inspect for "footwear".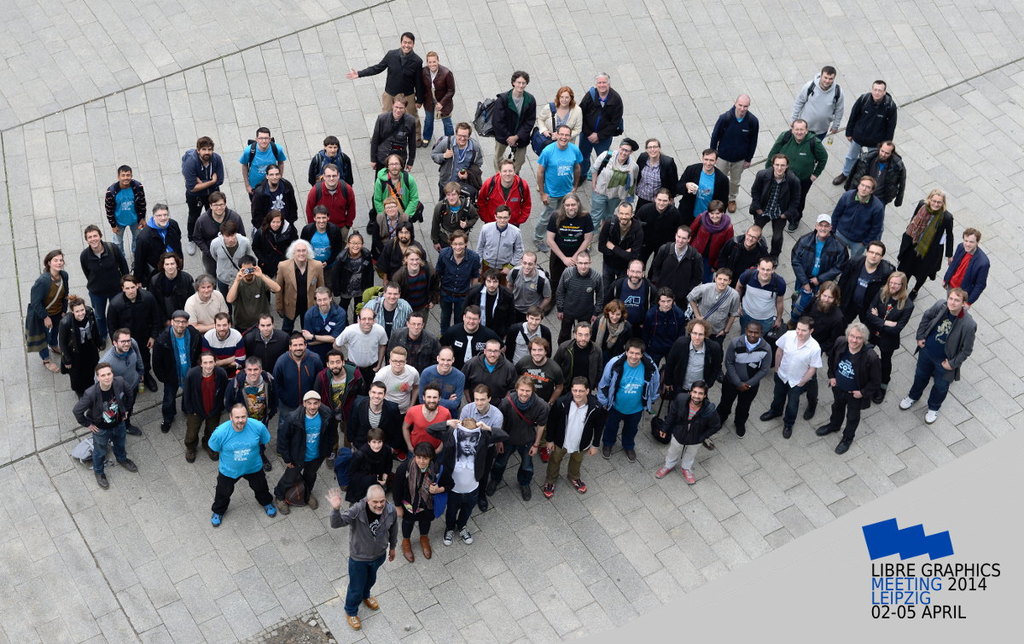
Inspection: {"x1": 656, "y1": 465, "x2": 673, "y2": 477}.
